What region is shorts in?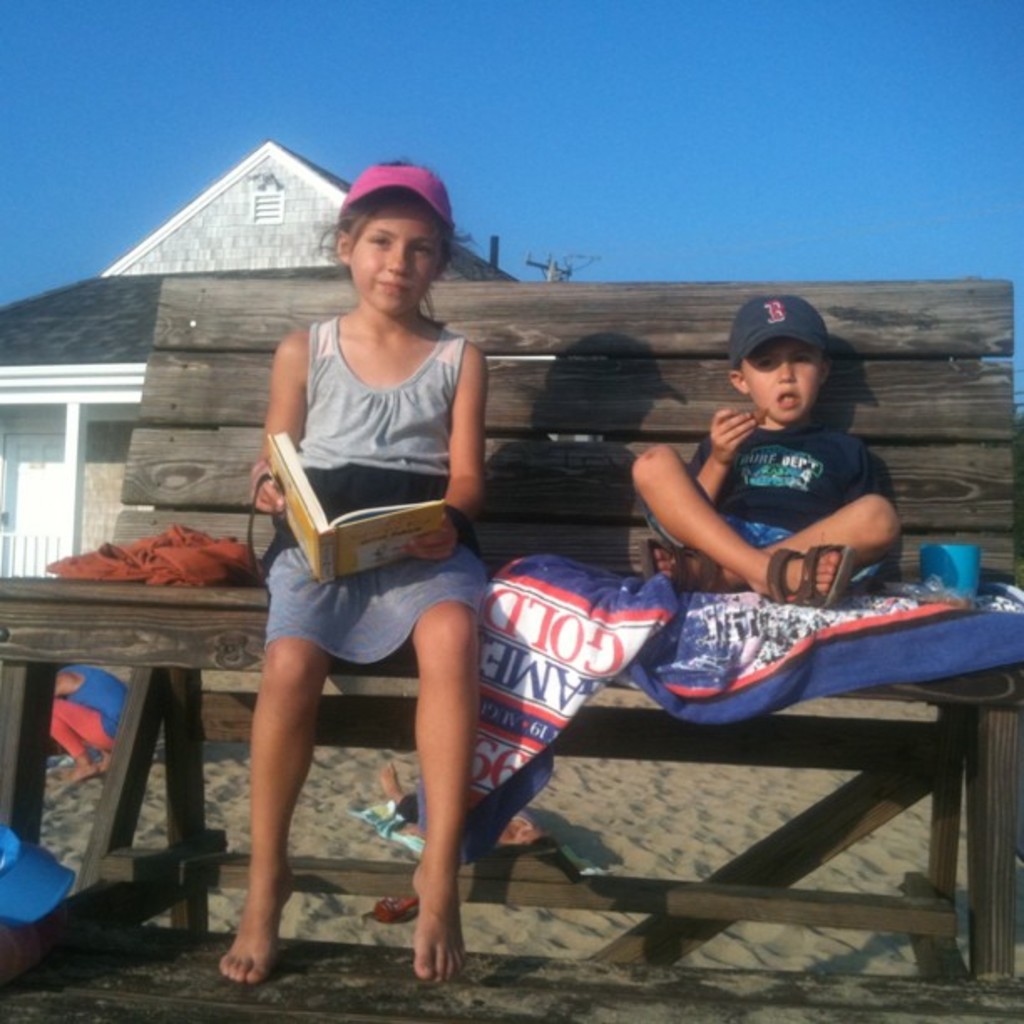
bbox(268, 545, 485, 656).
